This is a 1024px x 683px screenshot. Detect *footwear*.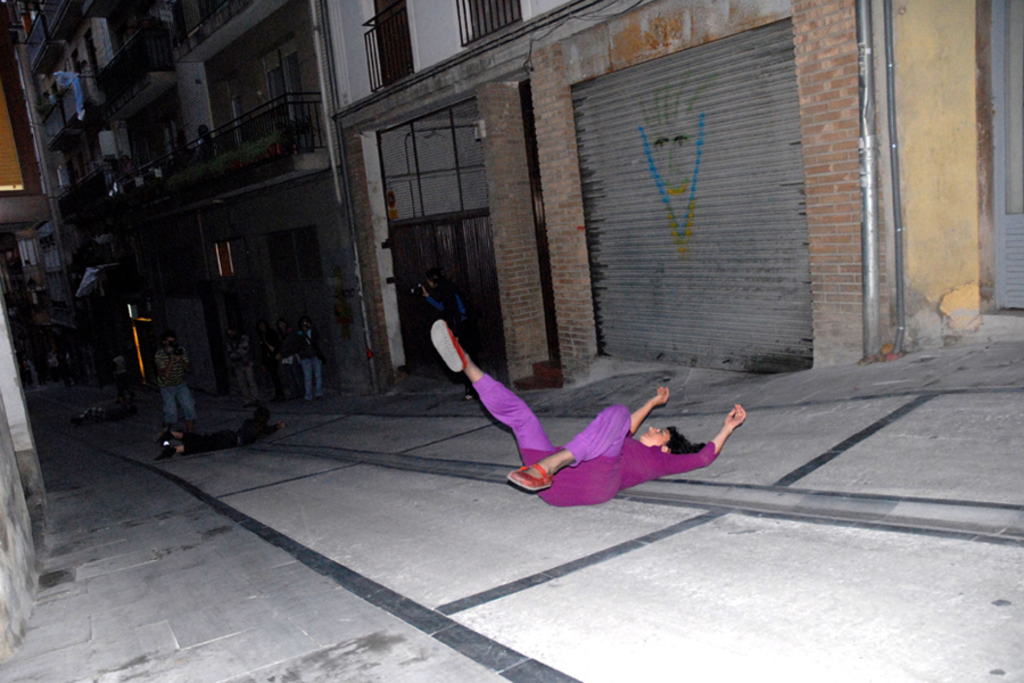
506/462/552/492.
